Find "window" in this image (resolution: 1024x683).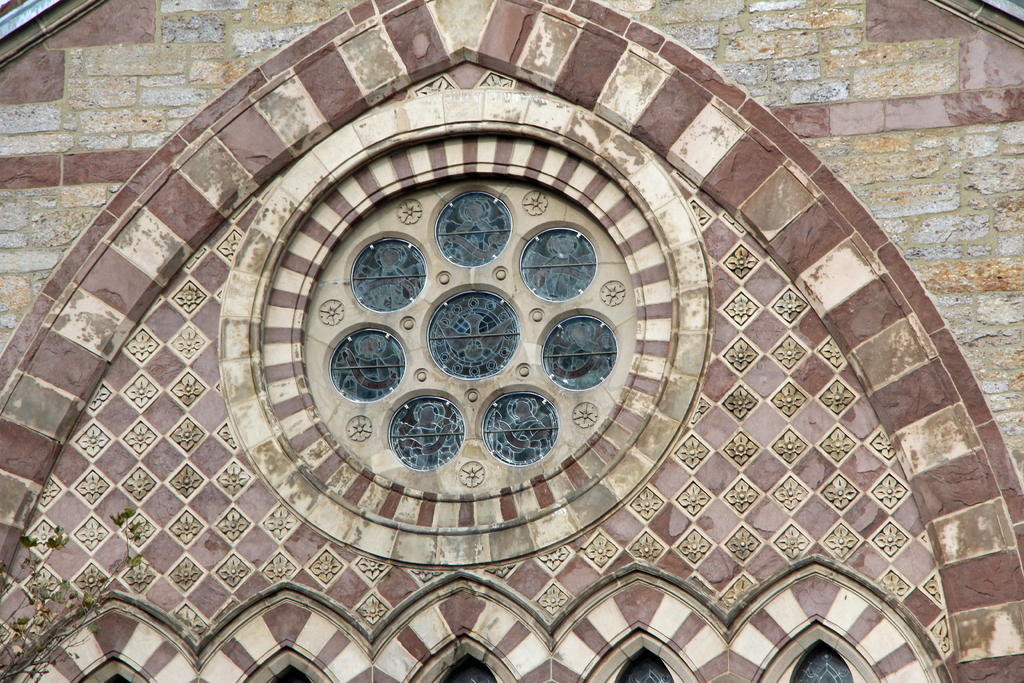
l=442, t=657, r=495, b=682.
